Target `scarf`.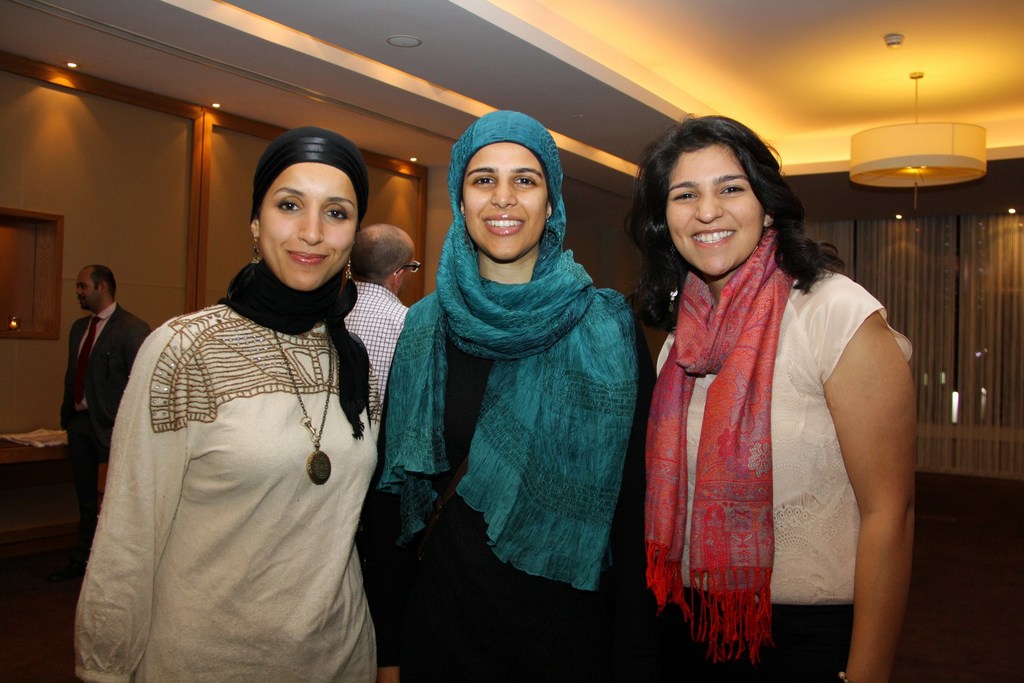
Target region: (383,109,645,591).
